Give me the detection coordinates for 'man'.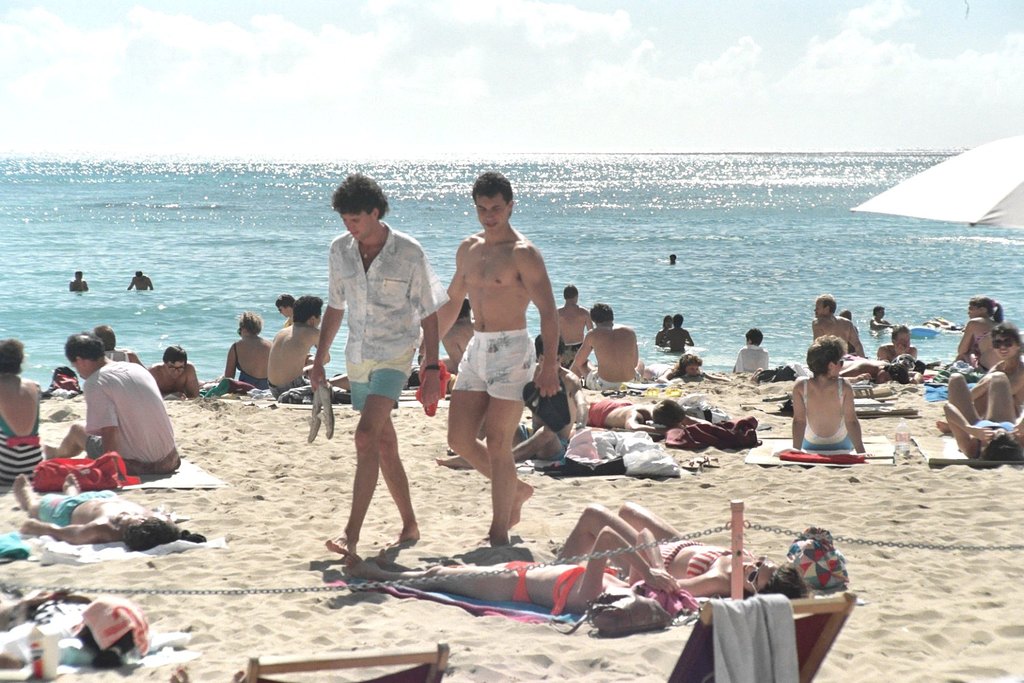
pyautogui.locateOnScreen(431, 173, 568, 561).
